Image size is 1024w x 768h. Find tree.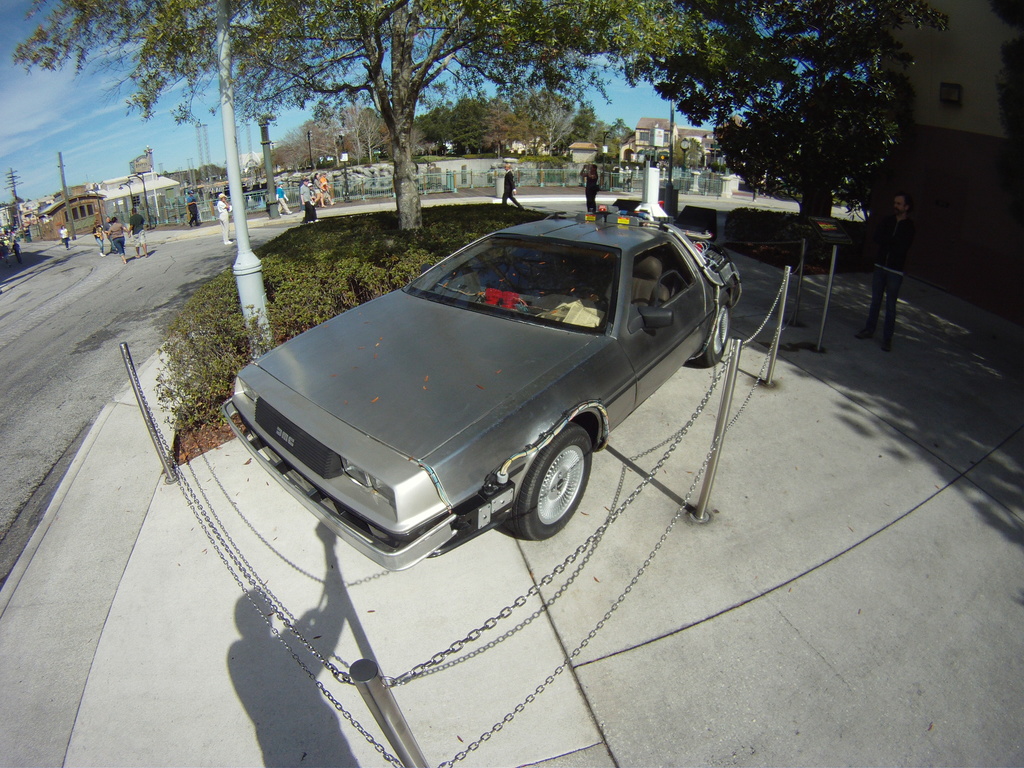
x1=675 y1=0 x2=960 y2=254.
